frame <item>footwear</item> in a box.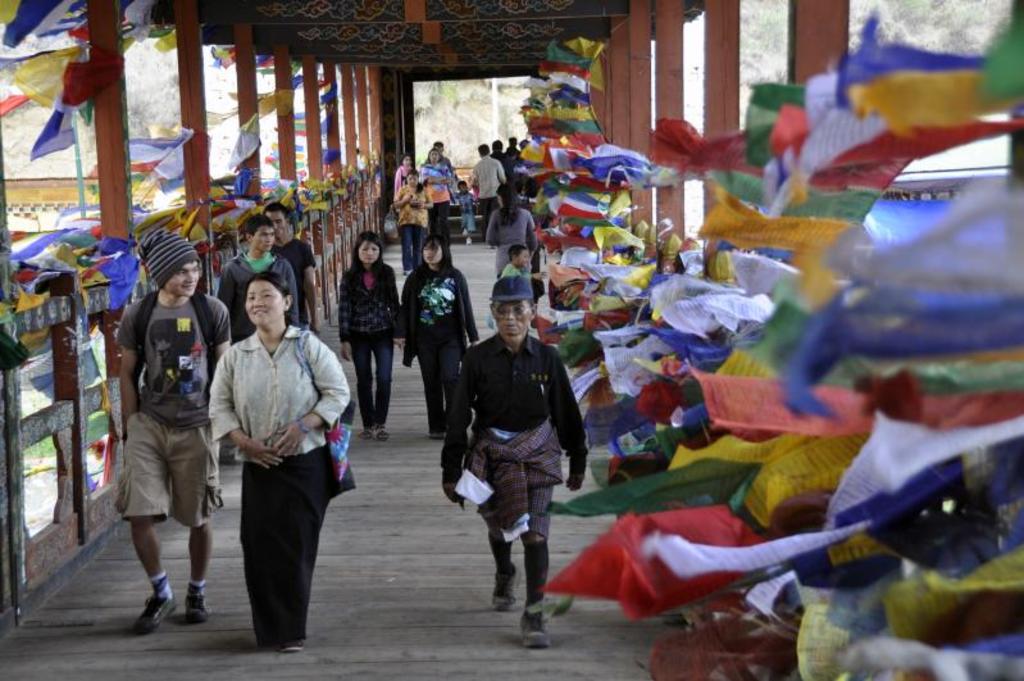
182 581 213 622.
